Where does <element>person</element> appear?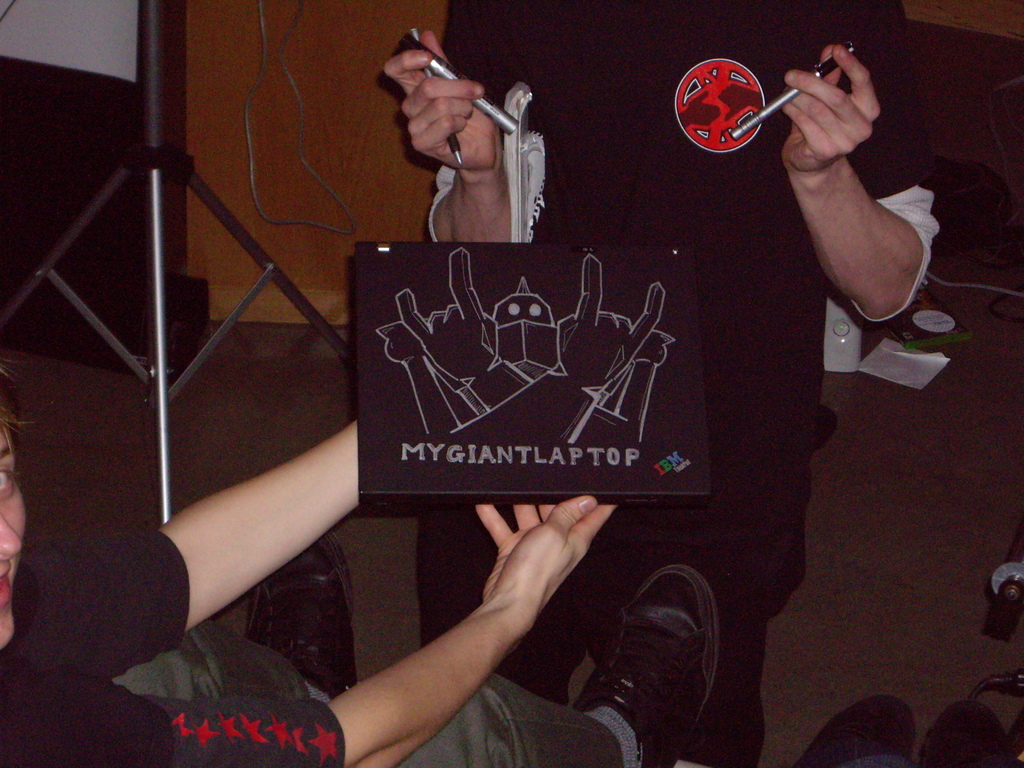
Appears at bbox=[0, 356, 722, 767].
